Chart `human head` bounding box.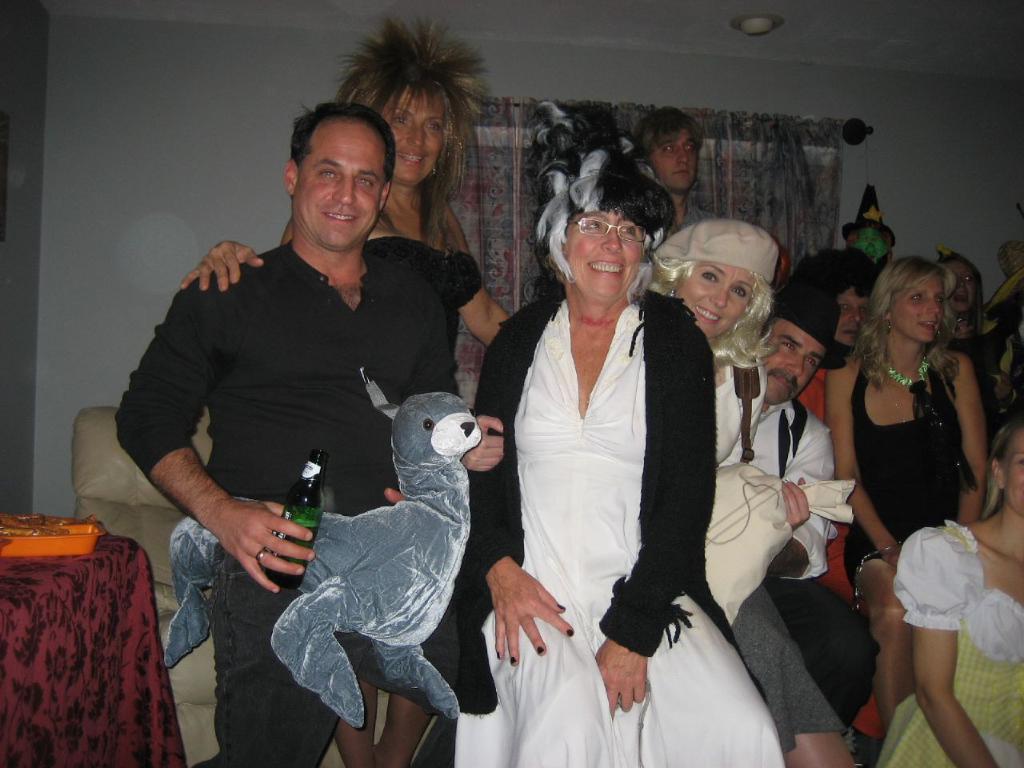
Charted: [x1=822, y1=250, x2=876, y2=346].
